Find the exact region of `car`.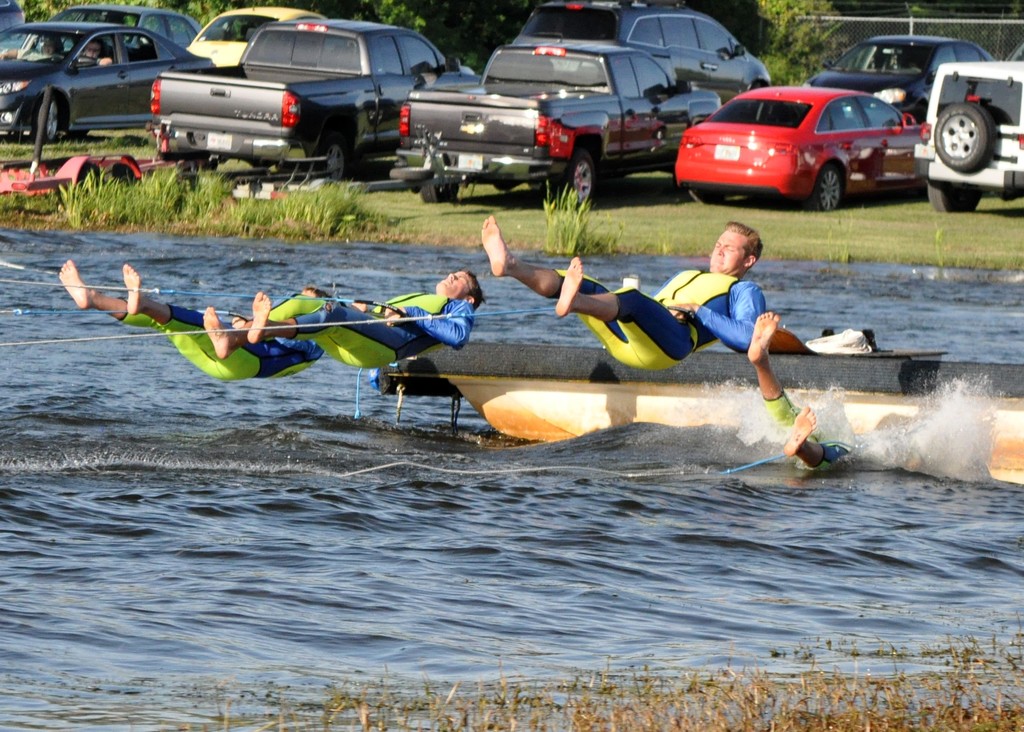
Exact region: bbox(808, 40, 995, 127).
